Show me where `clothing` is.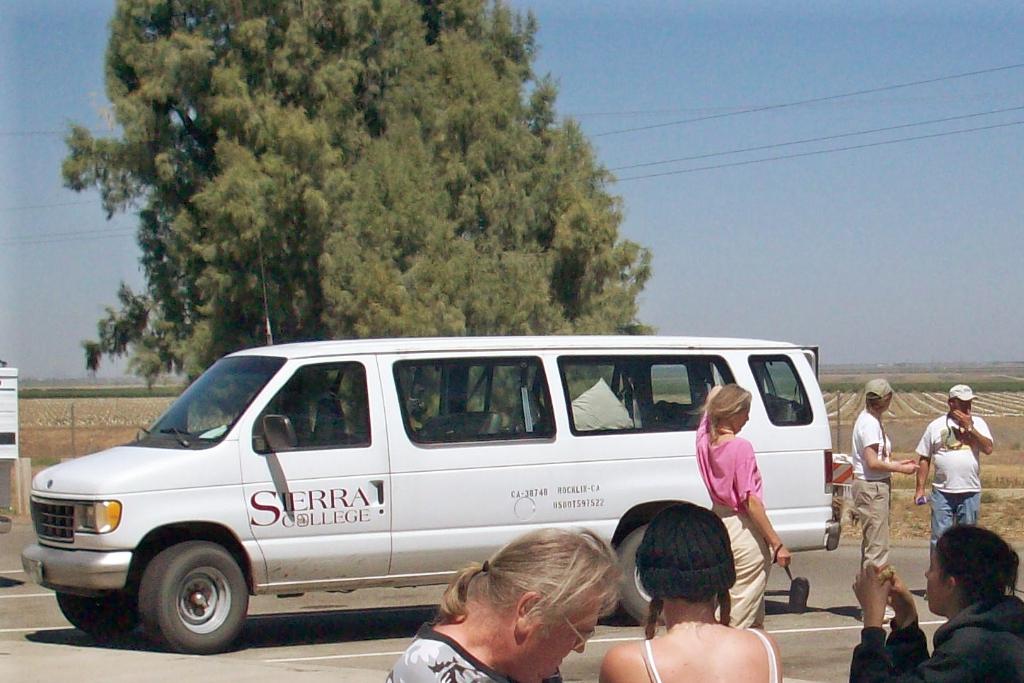
`clothing` is at (left=924, top=407, right=1004, bottom=551).
